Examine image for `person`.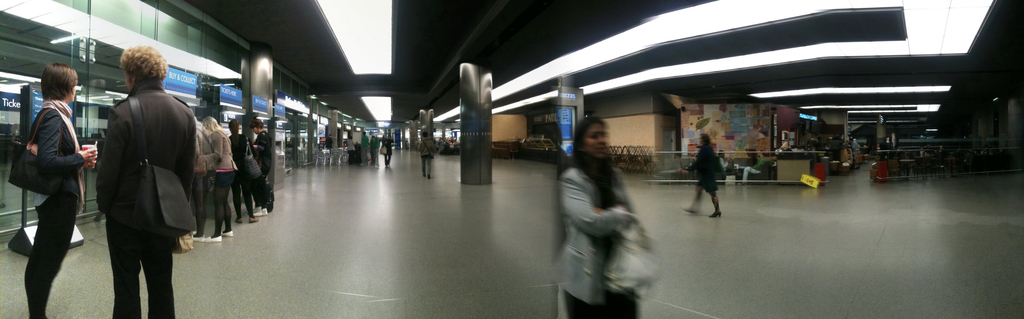
Examination result: x1=356 y1=129 x2=369 y2=167.
